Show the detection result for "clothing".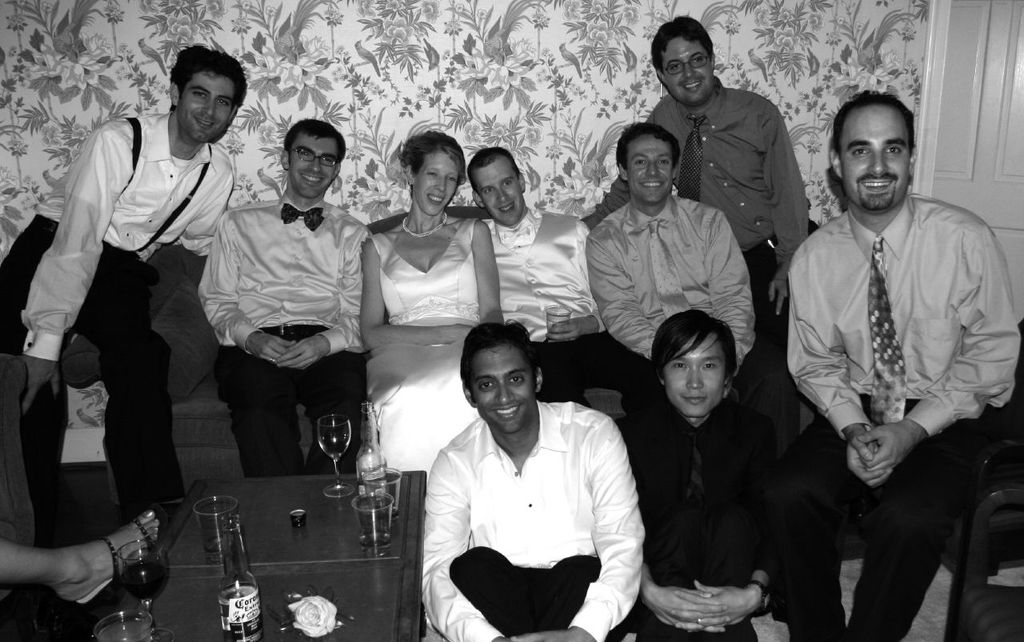
<bbox>784, 200, 1023, 433</bbox>.
